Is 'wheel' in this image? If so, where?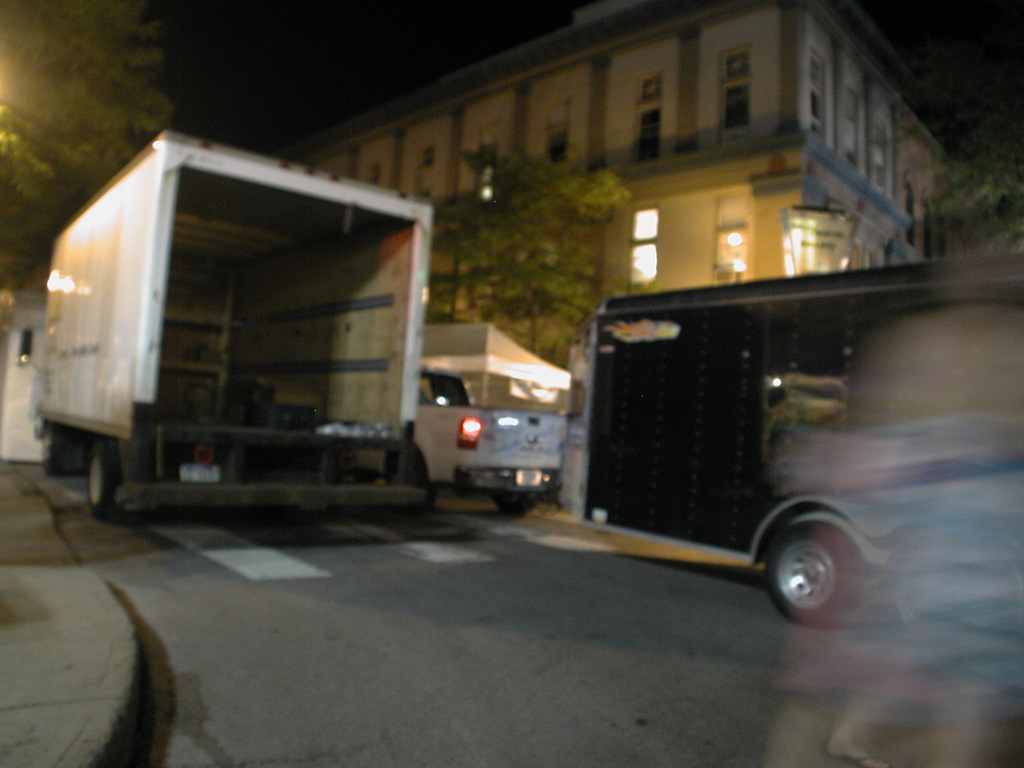
Yes, at [x1=86, y1=438, x2=128, y2=527].
